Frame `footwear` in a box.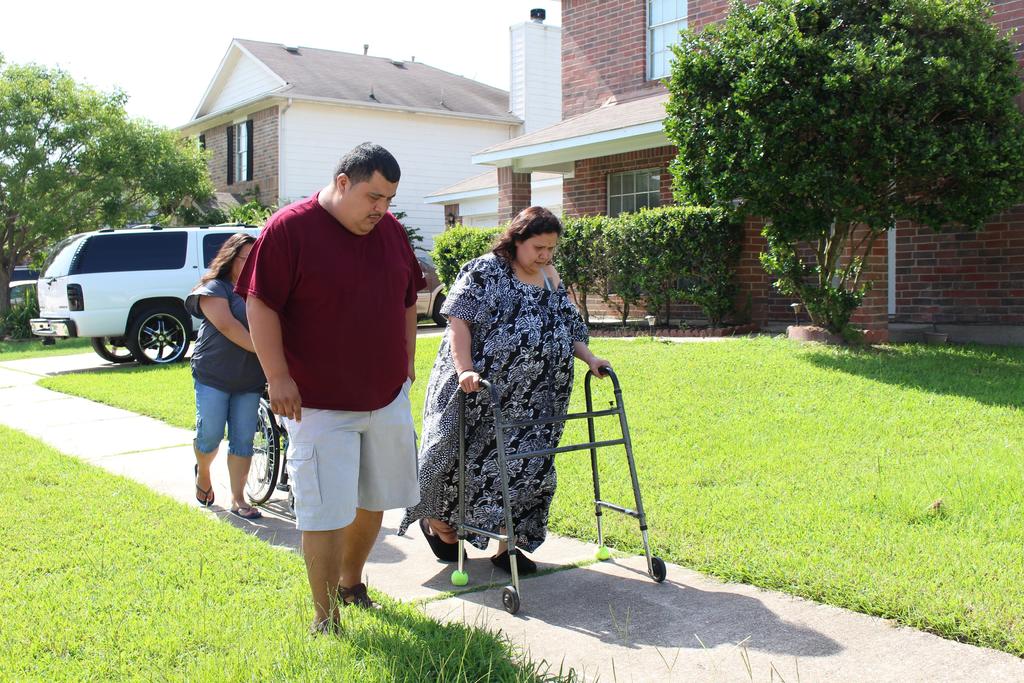
<bbox>232, 506, 264, 520</bbox>.
